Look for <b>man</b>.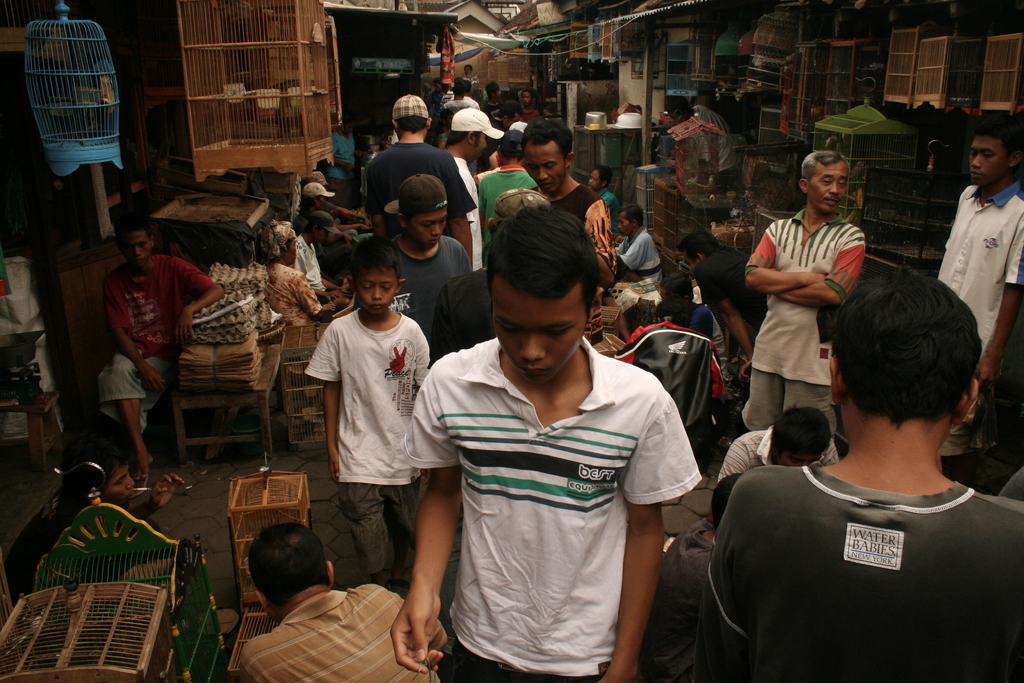
Found: {"left": 290, "top": 211, "right": 357, "bottom": 302}.
